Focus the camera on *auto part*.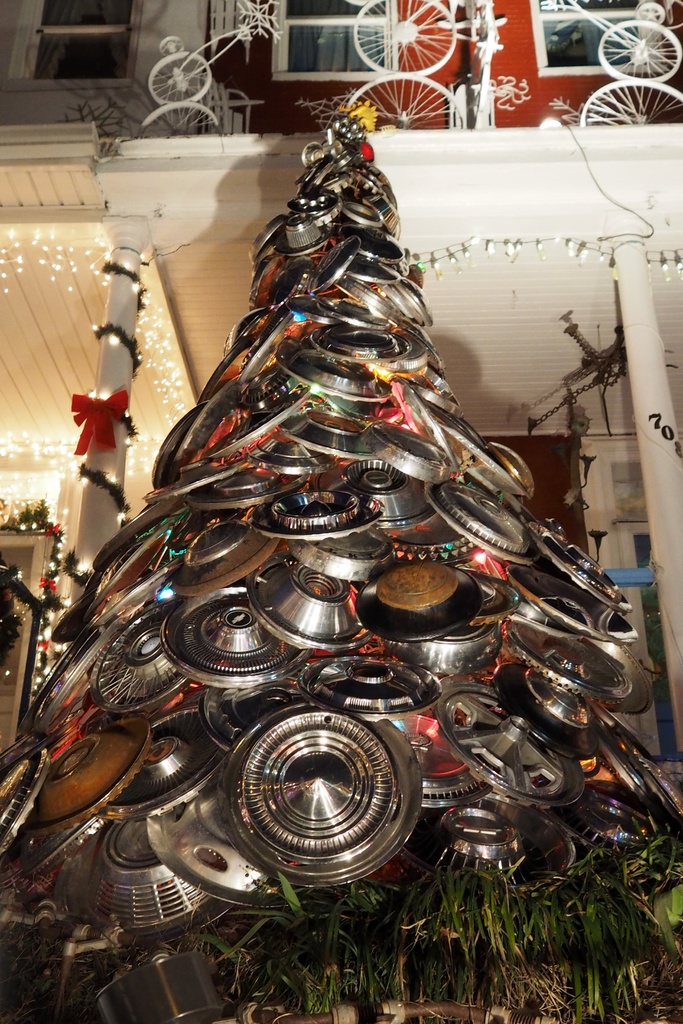
Focus region: BBox(430, 680, 584, 808).
